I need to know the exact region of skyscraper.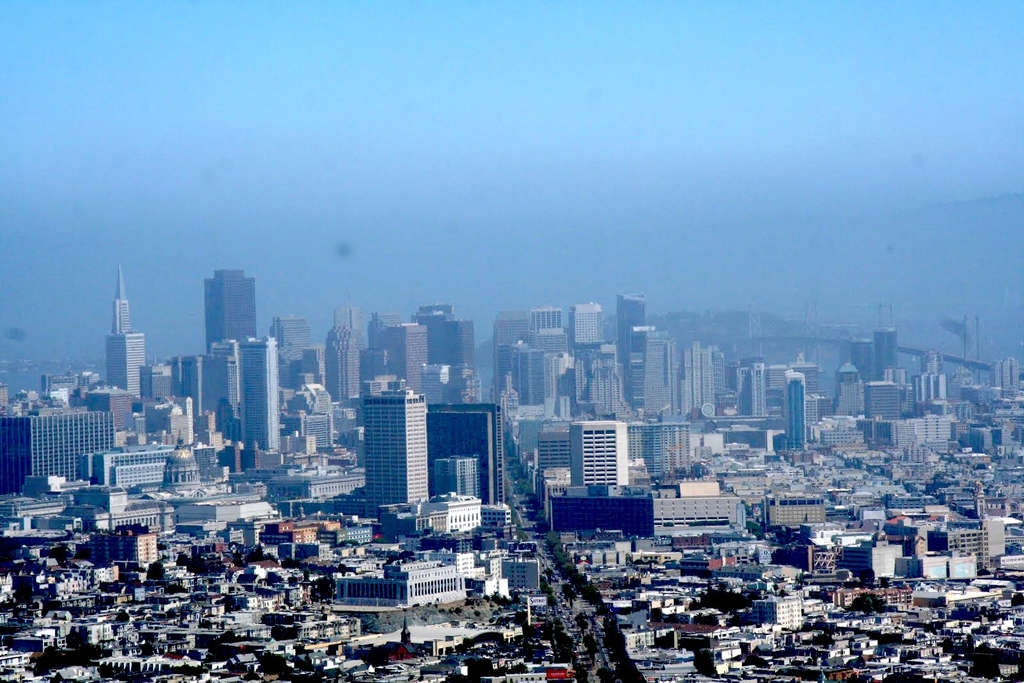
Region: region(322, 309, 359, 399).
